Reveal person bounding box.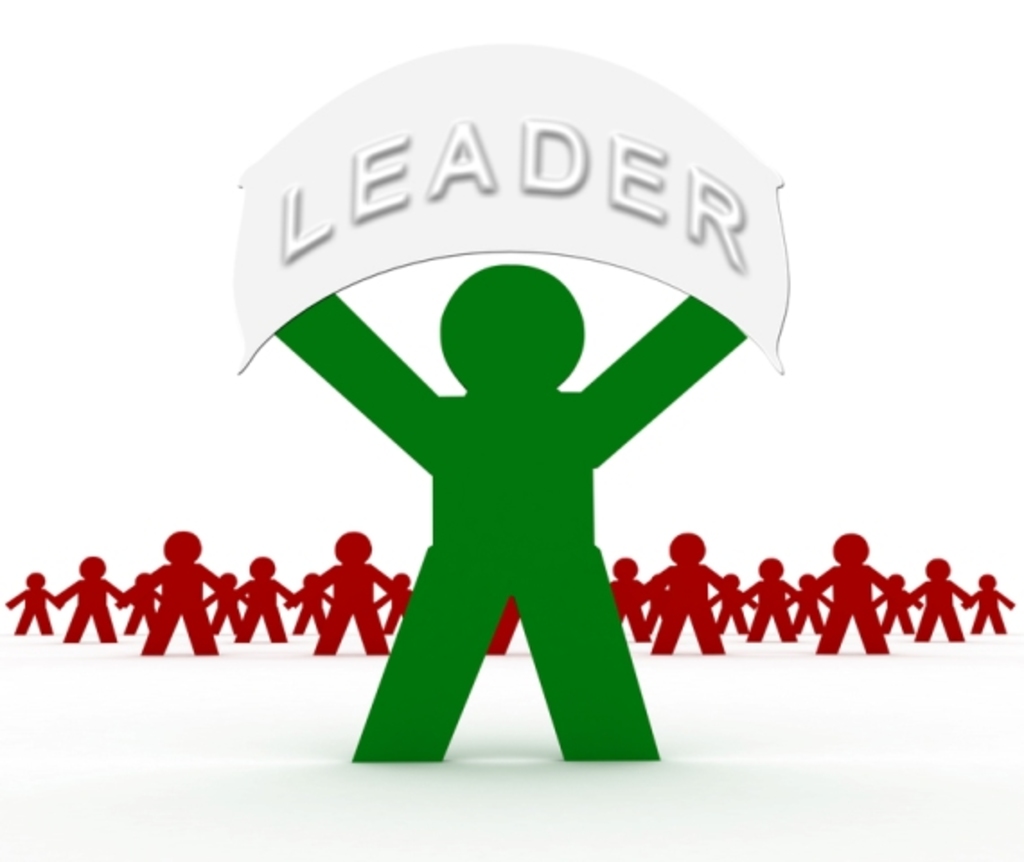
Revealed: [left=122, top=530, right=243, bottom=655].
